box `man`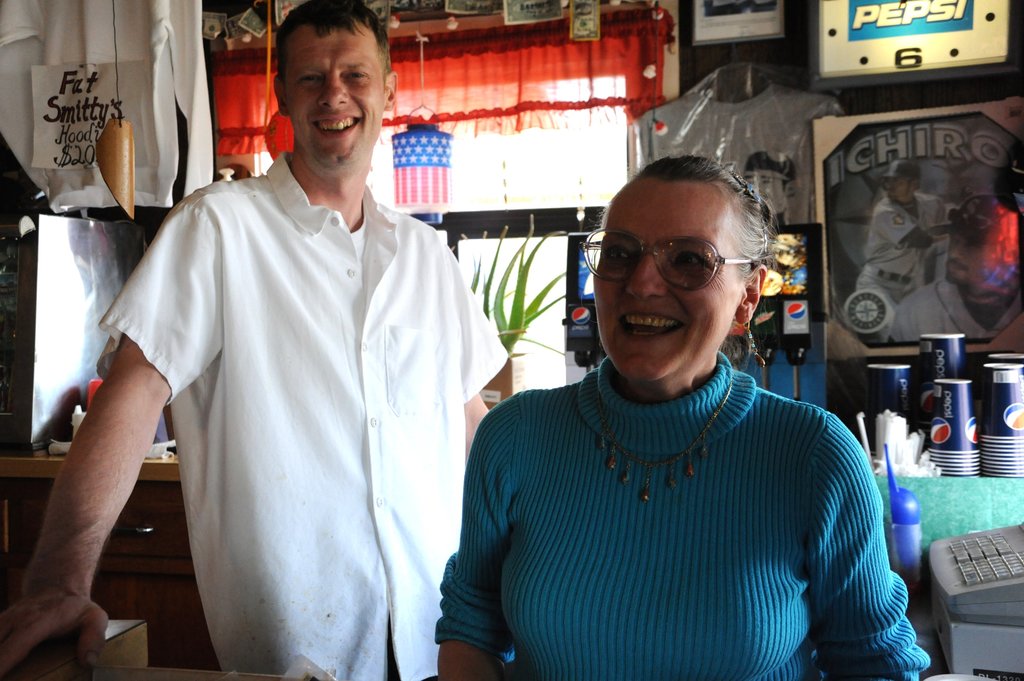
Rect(105, 22, 500, 679)
